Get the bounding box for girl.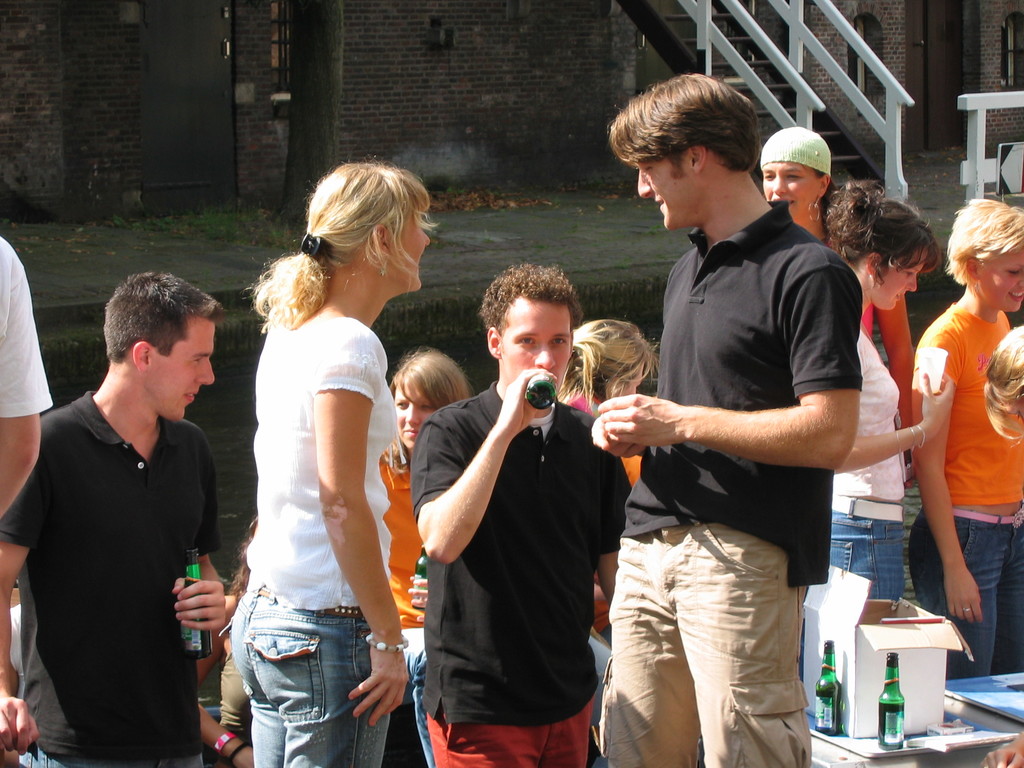
(x1=397, y1=346, x2=481, y2=767).
